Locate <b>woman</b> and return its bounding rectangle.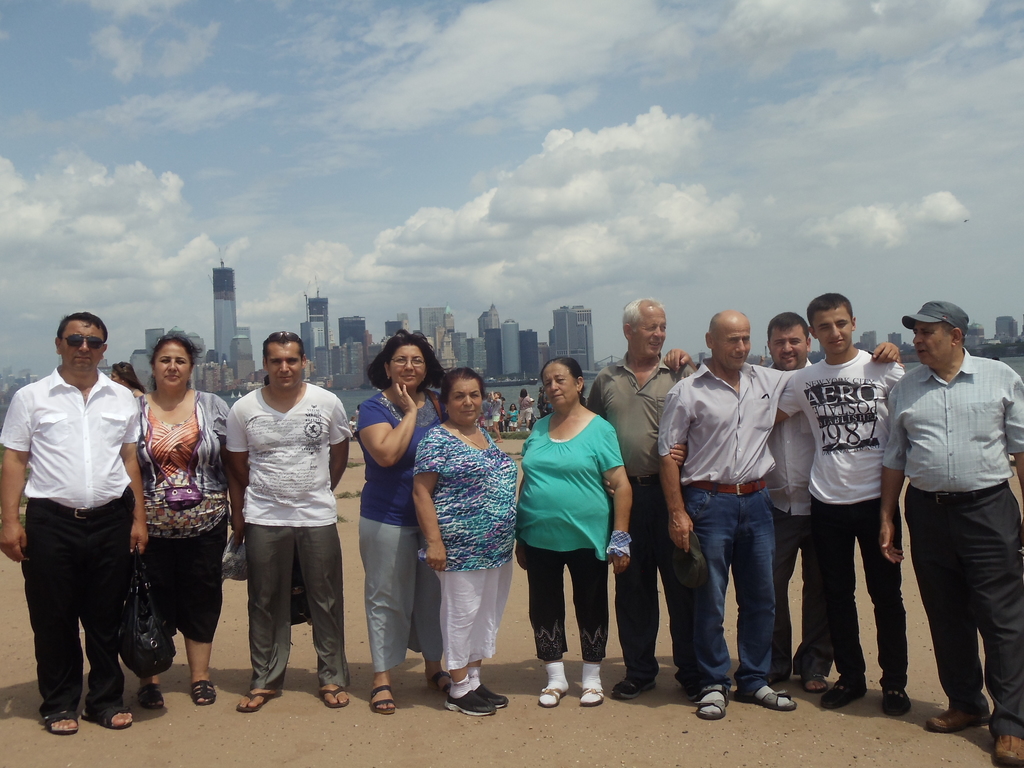
bbox=(492, 390, 513, 441).
